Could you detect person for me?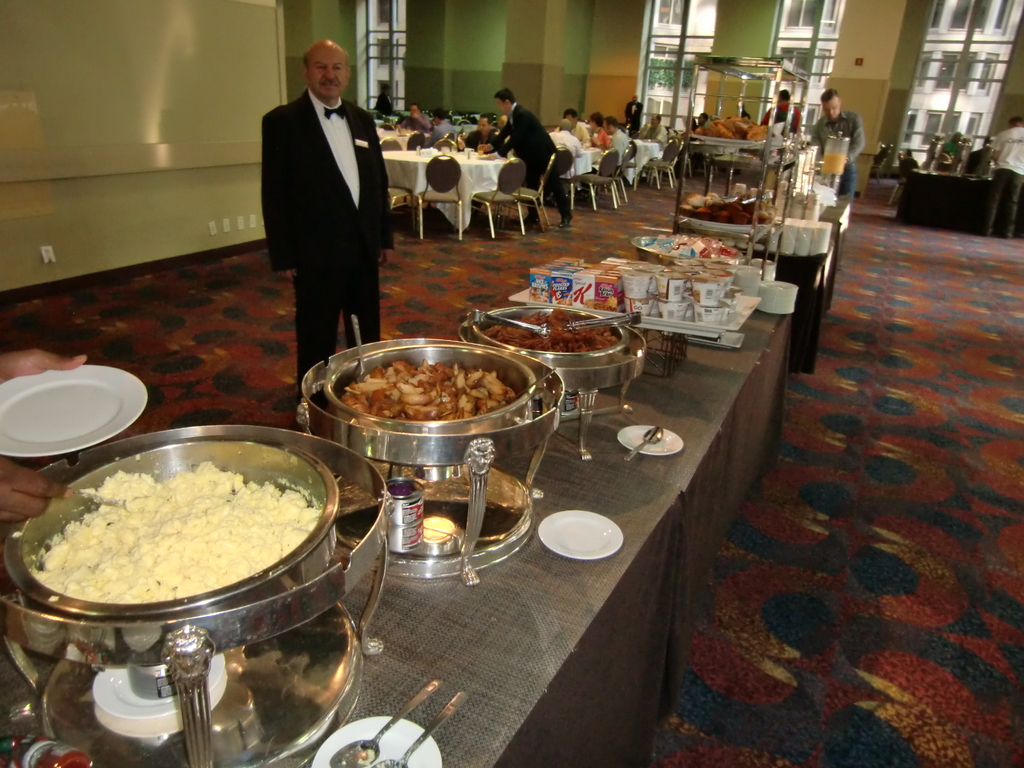
Detection result: BBox(898, 147, 922, 179).
